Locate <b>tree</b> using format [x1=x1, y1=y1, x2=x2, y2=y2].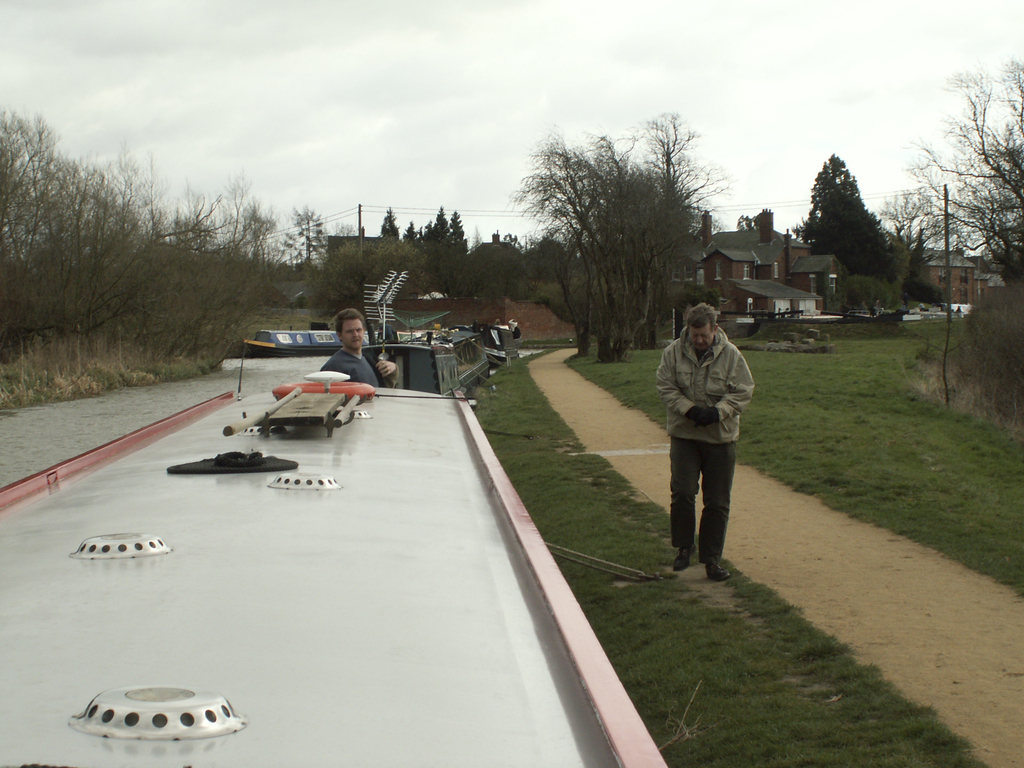
[x1=812, y1=145, x2=893, y2=283].
